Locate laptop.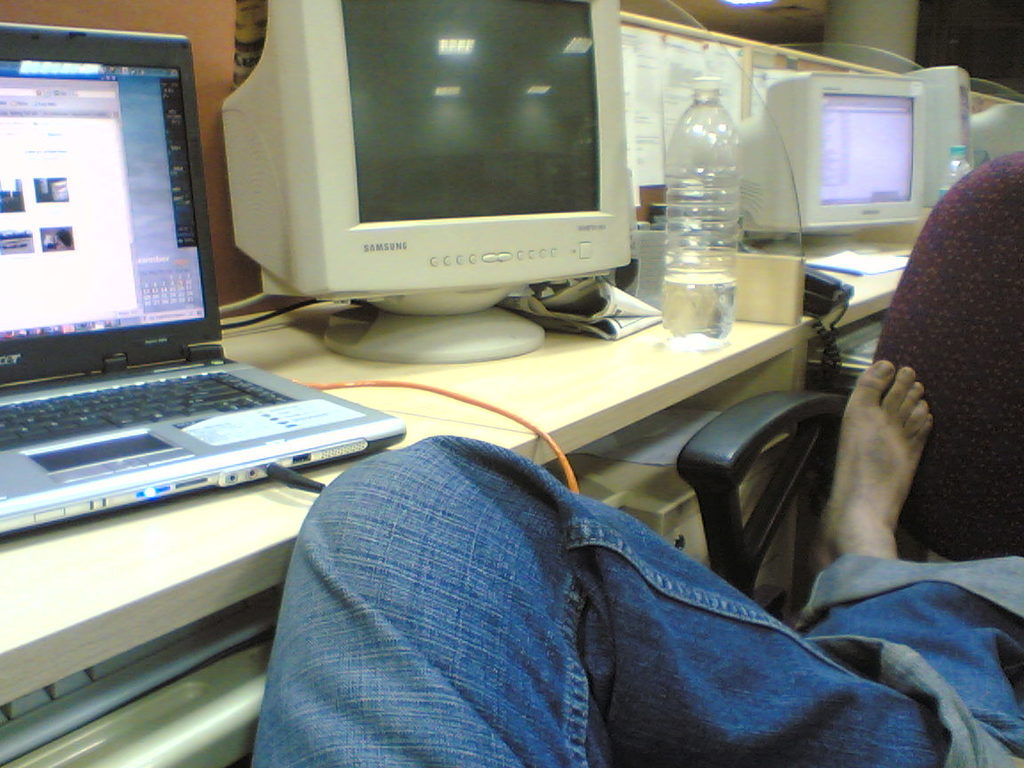
Bounding box: 8 6 322 548.
